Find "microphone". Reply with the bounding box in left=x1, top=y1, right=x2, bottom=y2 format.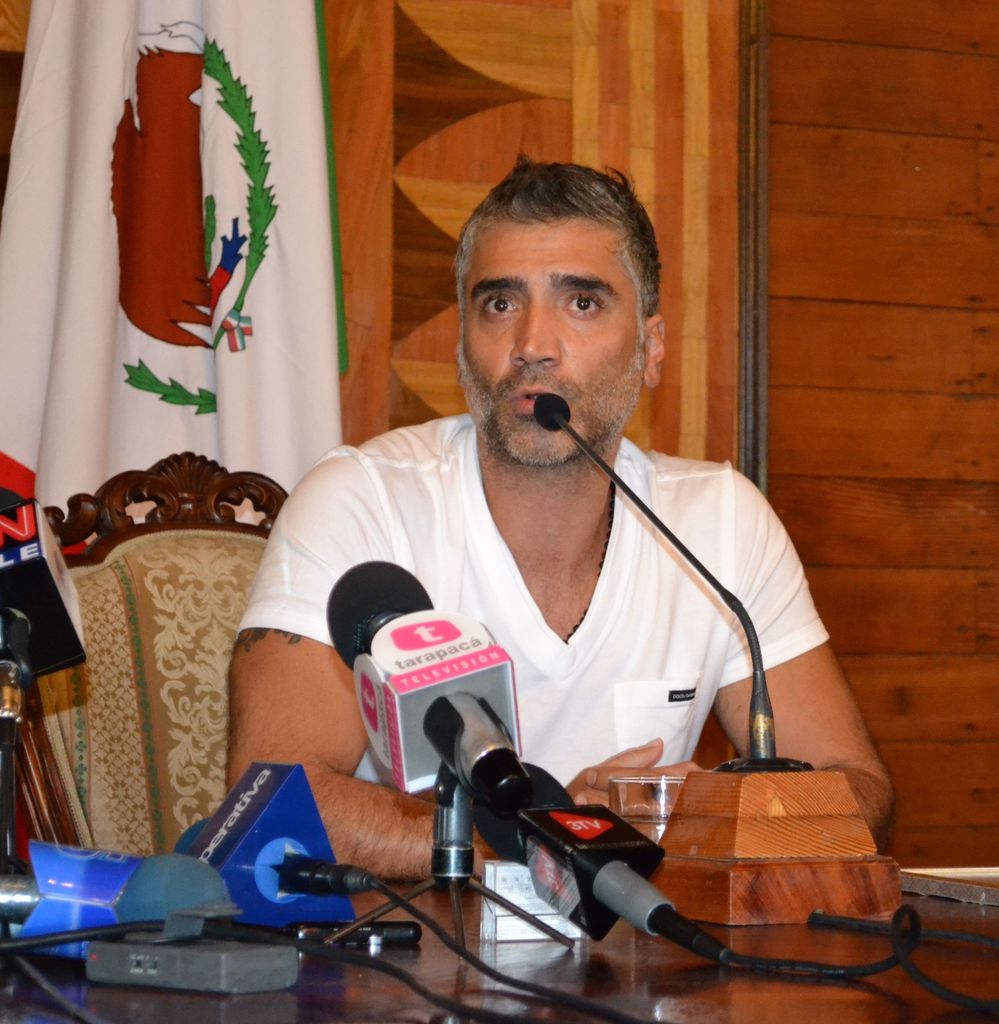
left=314, top=560, right=529, bottom=822.
